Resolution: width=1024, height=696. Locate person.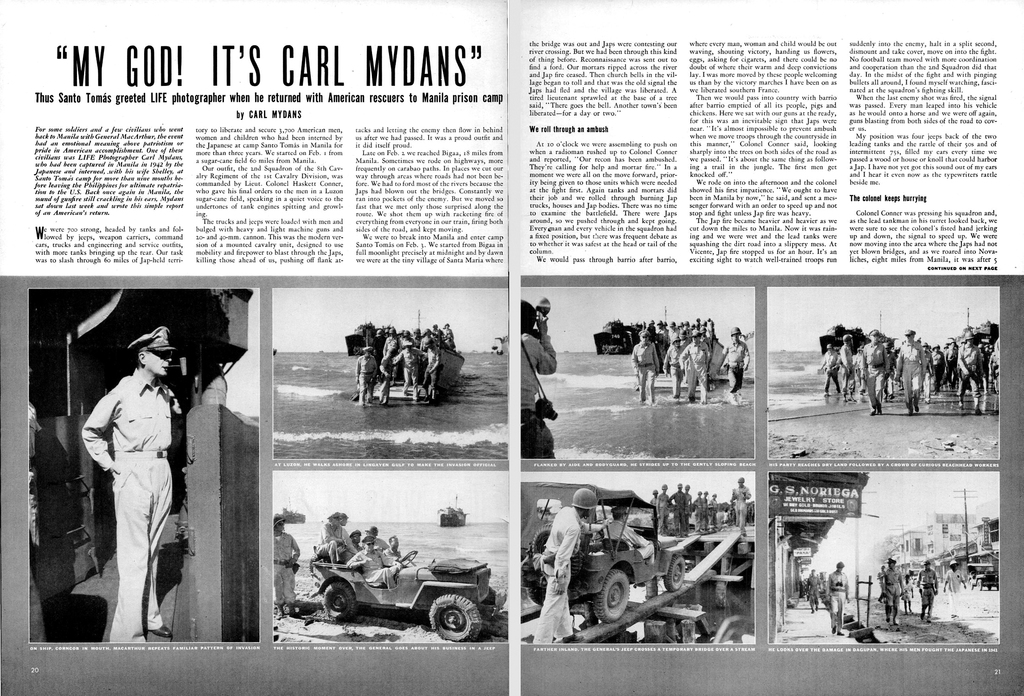
crop(680, 331, 691, 349).
